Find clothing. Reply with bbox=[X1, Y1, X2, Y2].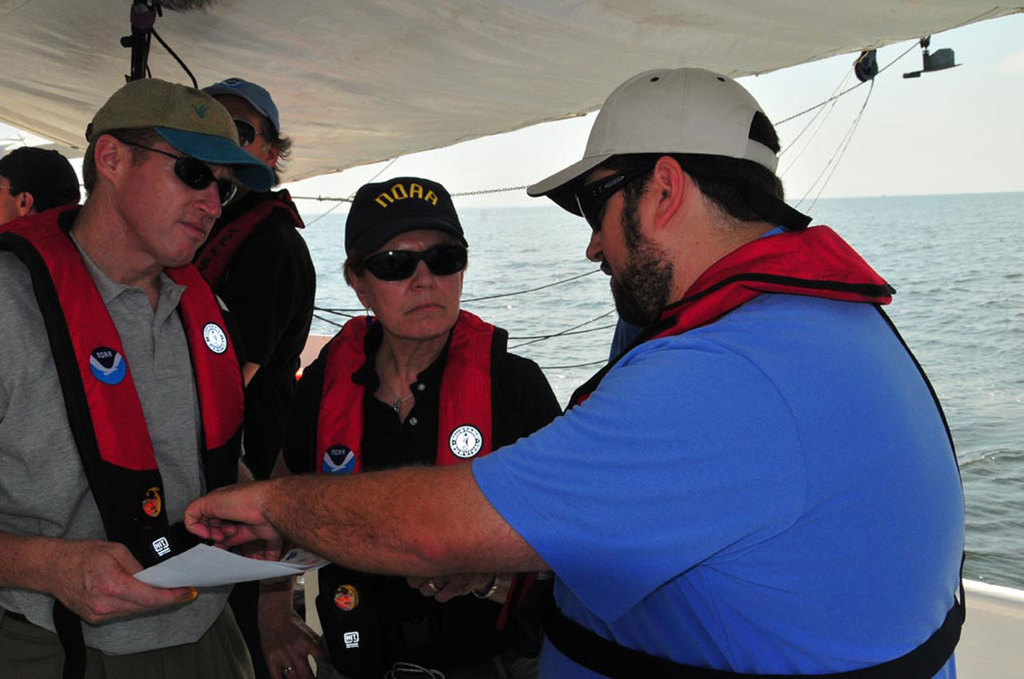
bbox=[192, 189, 319, 382].
